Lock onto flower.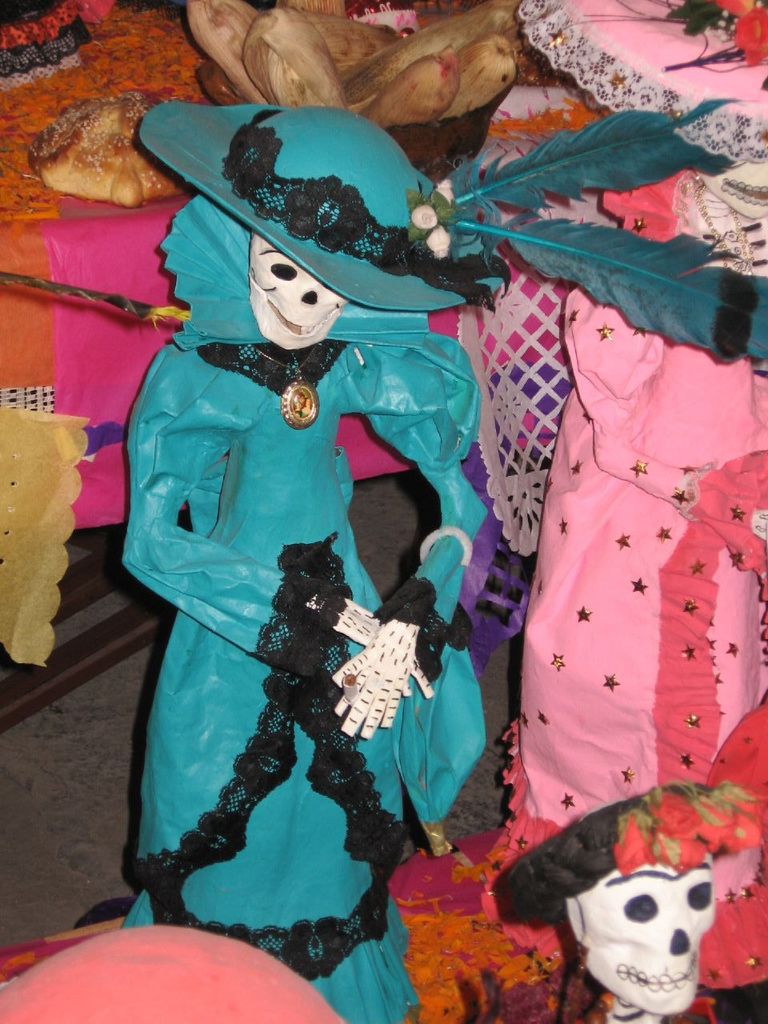
Locked: x1=410 y1=202 x2=448 y2=234.
